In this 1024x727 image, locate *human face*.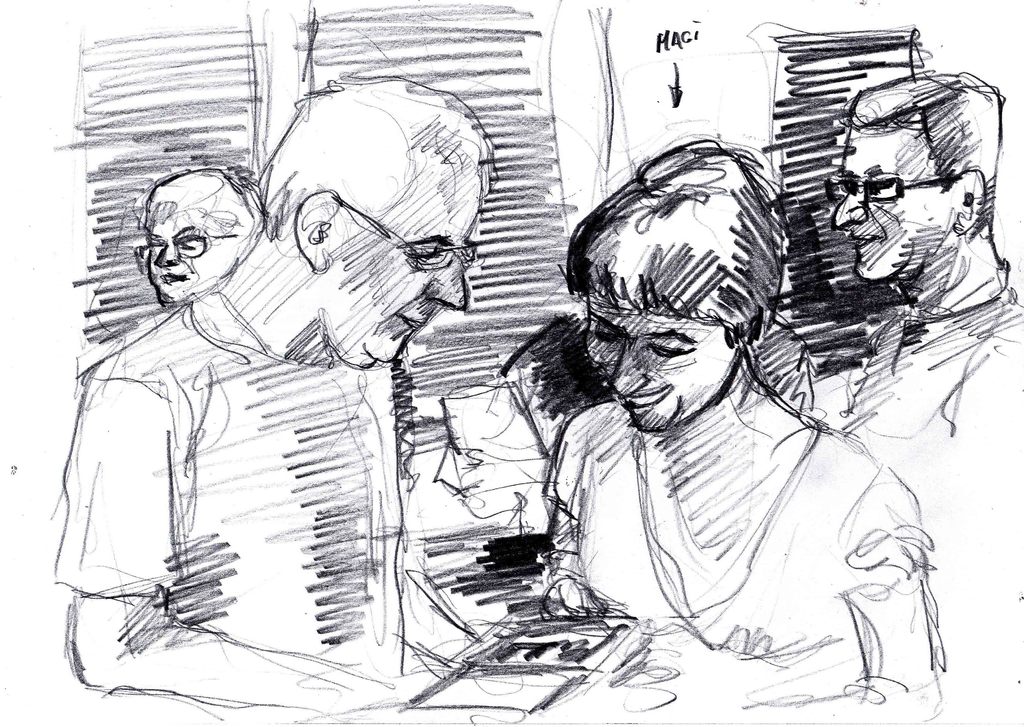
Bounding box: [left=833, top=127, right=947, bottom=285].
